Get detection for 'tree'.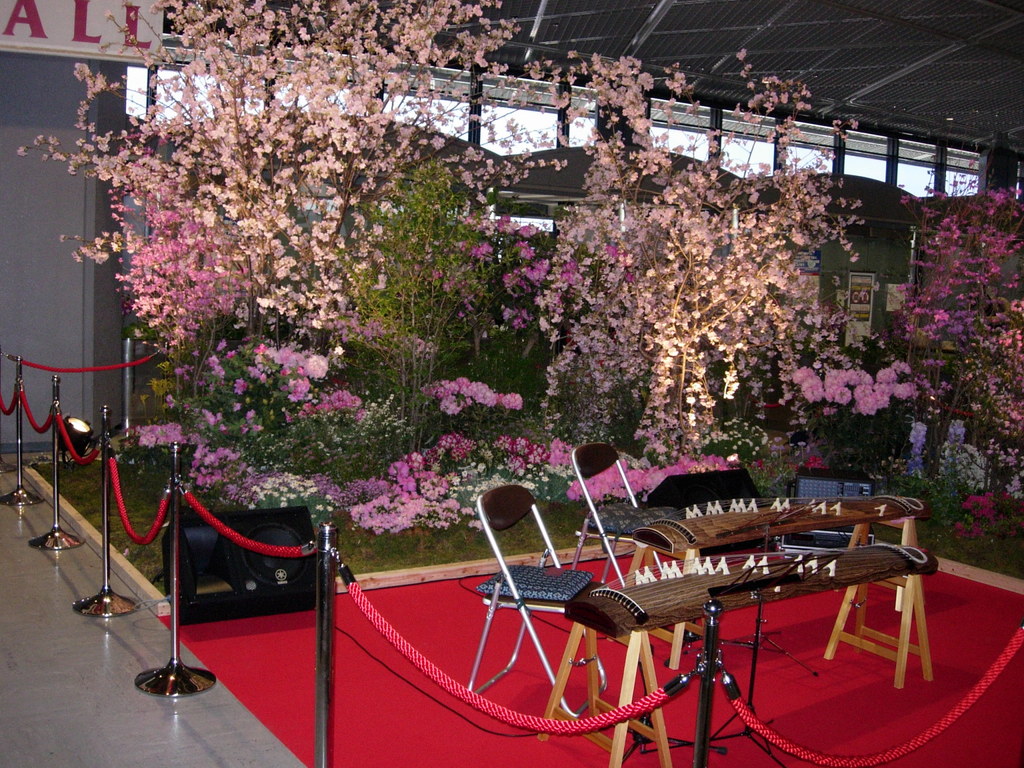
Detection: {"x1": 12, "y1": 0, "x2": 549, "y2": 397}.
